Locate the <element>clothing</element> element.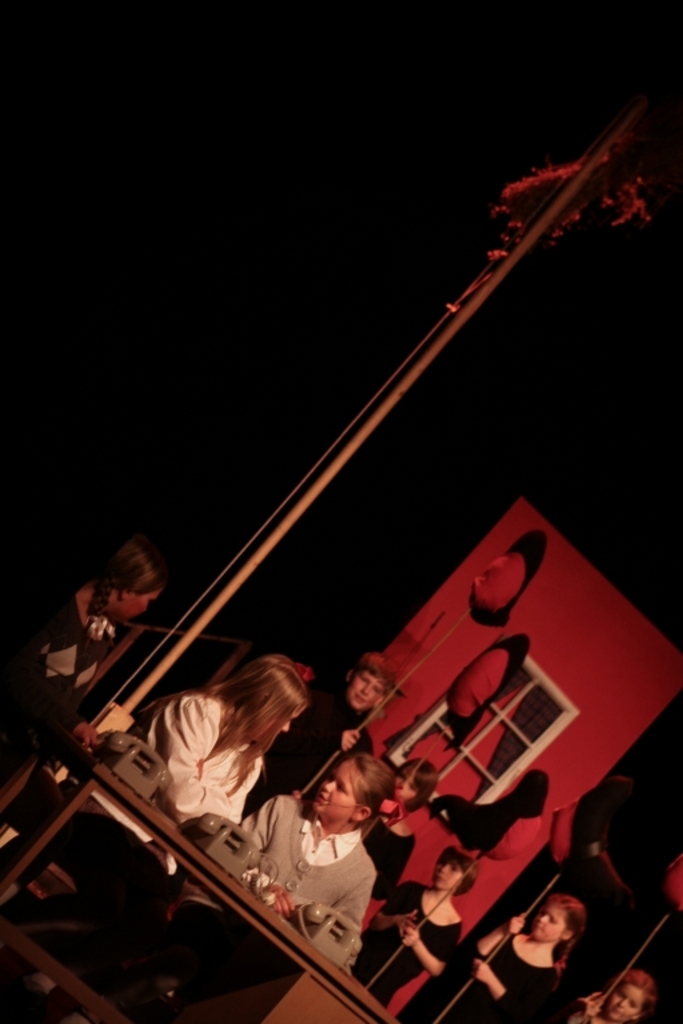
Element bbox: (left=452, top=940, right=560, bottom=1015).
